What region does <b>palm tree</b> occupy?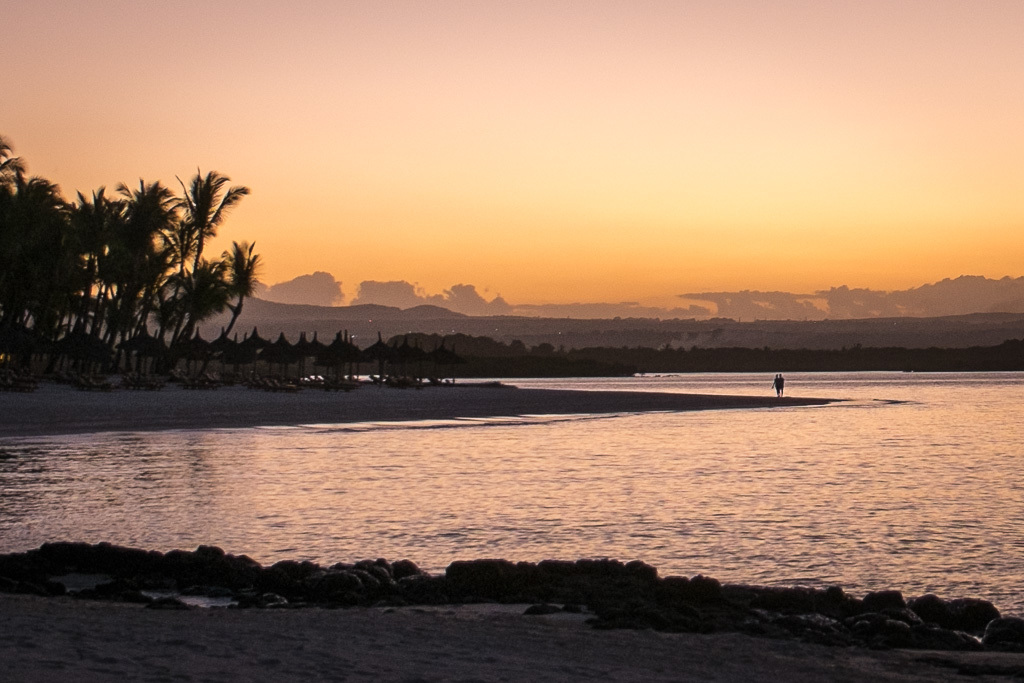
{"left": 15, "top": 140, "right": 289, "bottom": 407}.
